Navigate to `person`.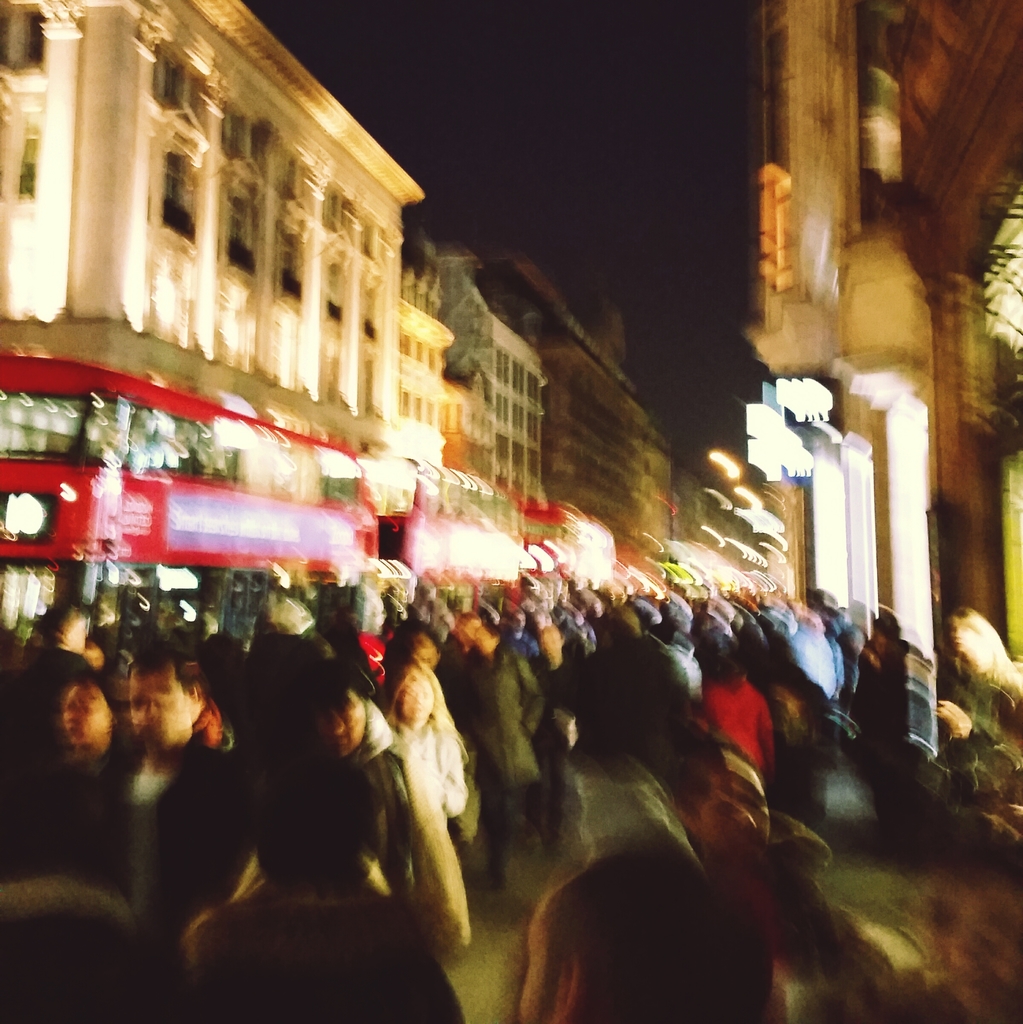
Navigation target: [453,615,538,867].
